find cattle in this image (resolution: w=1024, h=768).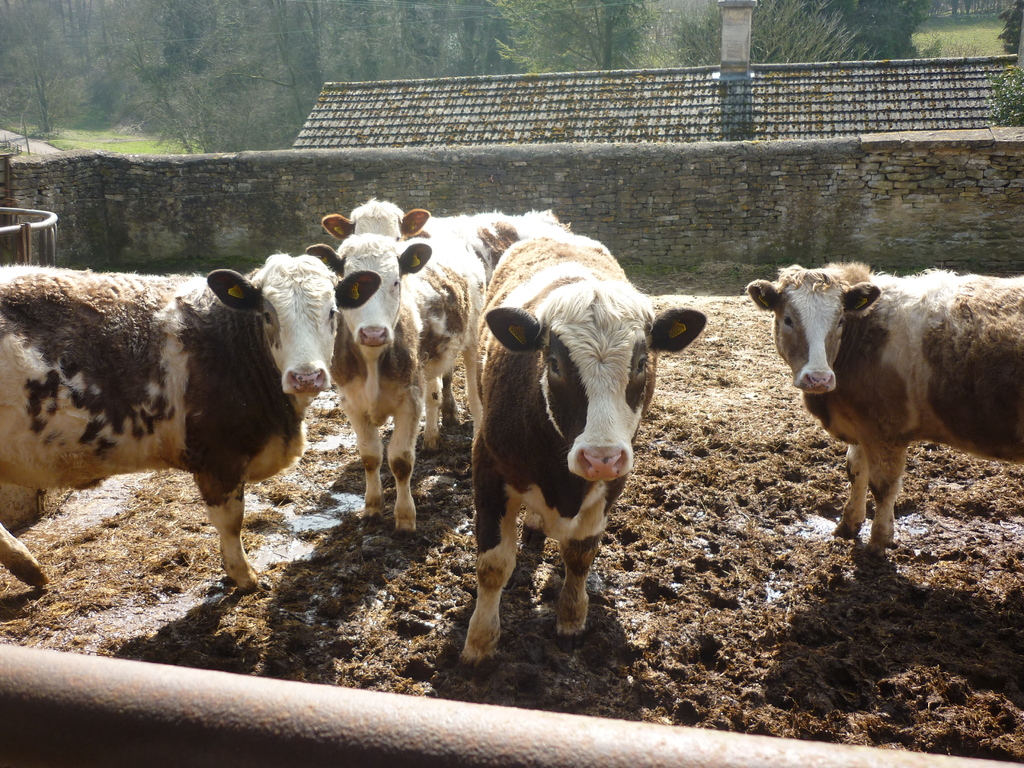
{"x1": 750, "y1": 245, "x2": 997, "y2": 563}.
